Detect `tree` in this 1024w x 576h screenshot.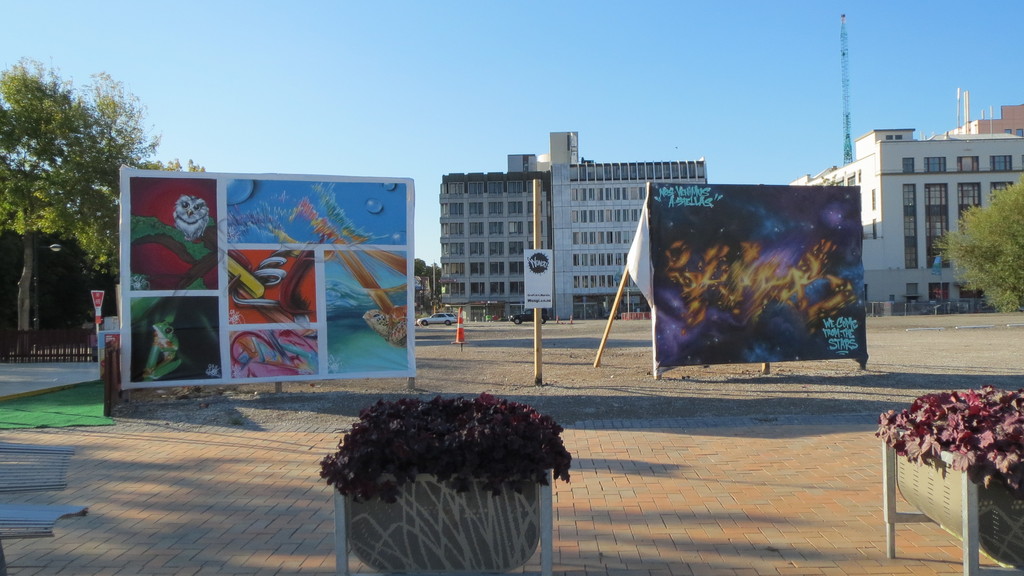
Detection: region(948, 187, 1020, 293).
